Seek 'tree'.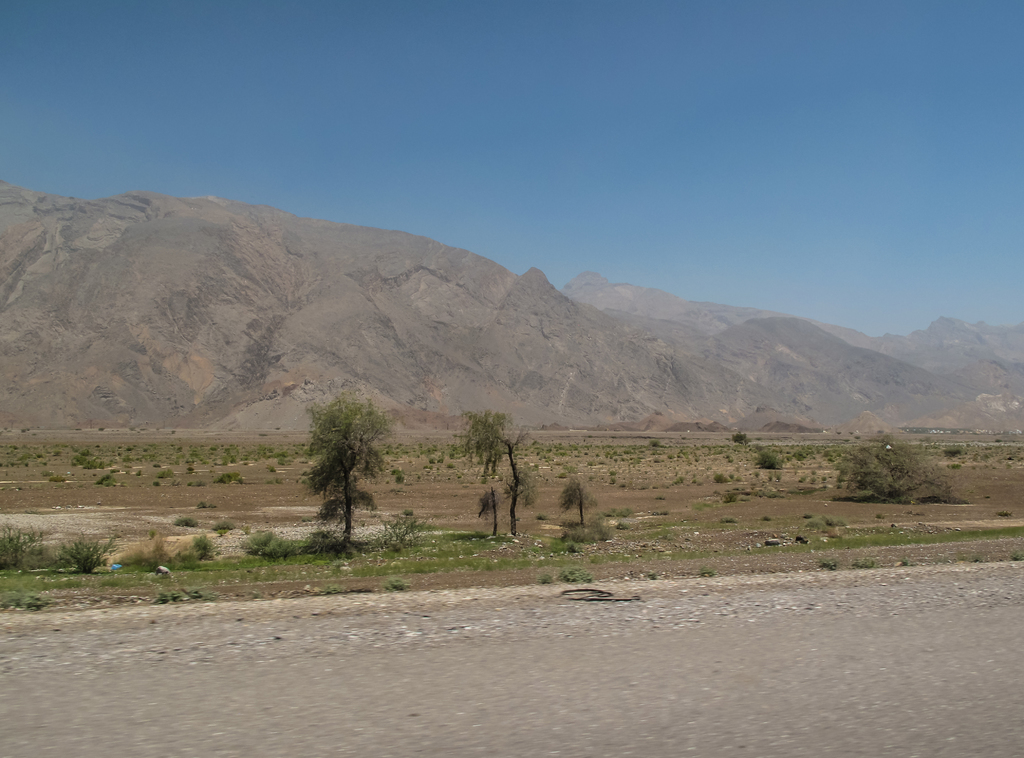
l=289, t=389, r=383, b=543.
